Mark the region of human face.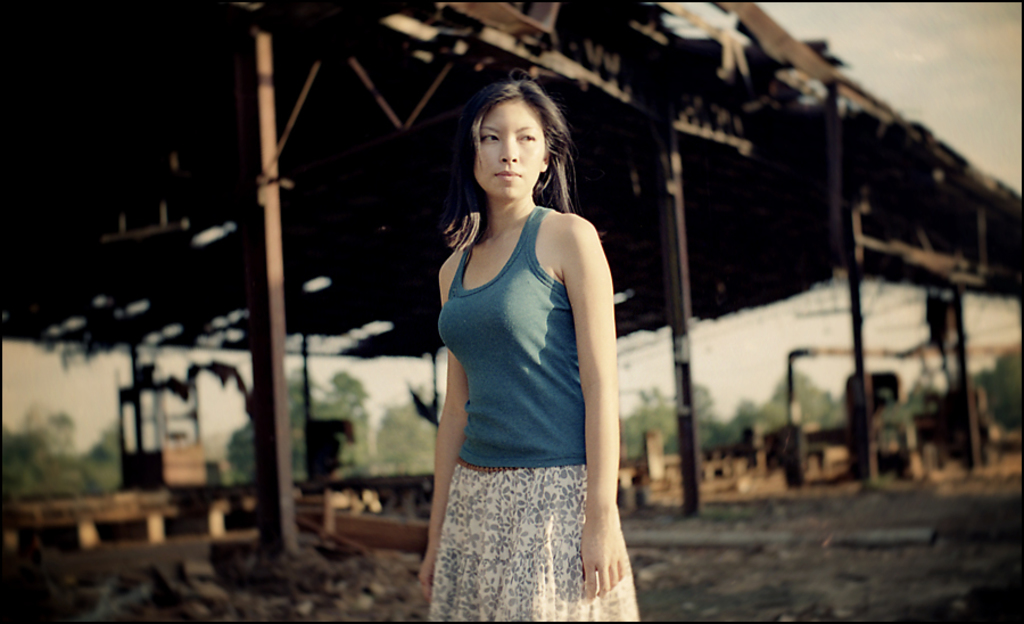
Region: x1=477 y1=98 x2=540 y2=196.
